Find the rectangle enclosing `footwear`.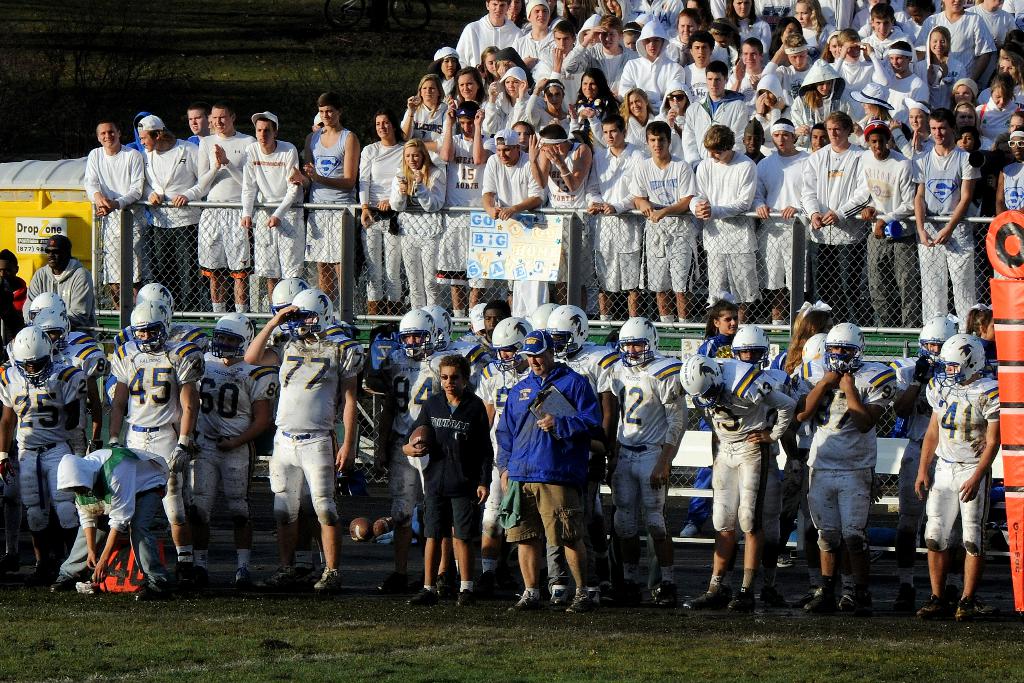
918, 599, 946, 620.
